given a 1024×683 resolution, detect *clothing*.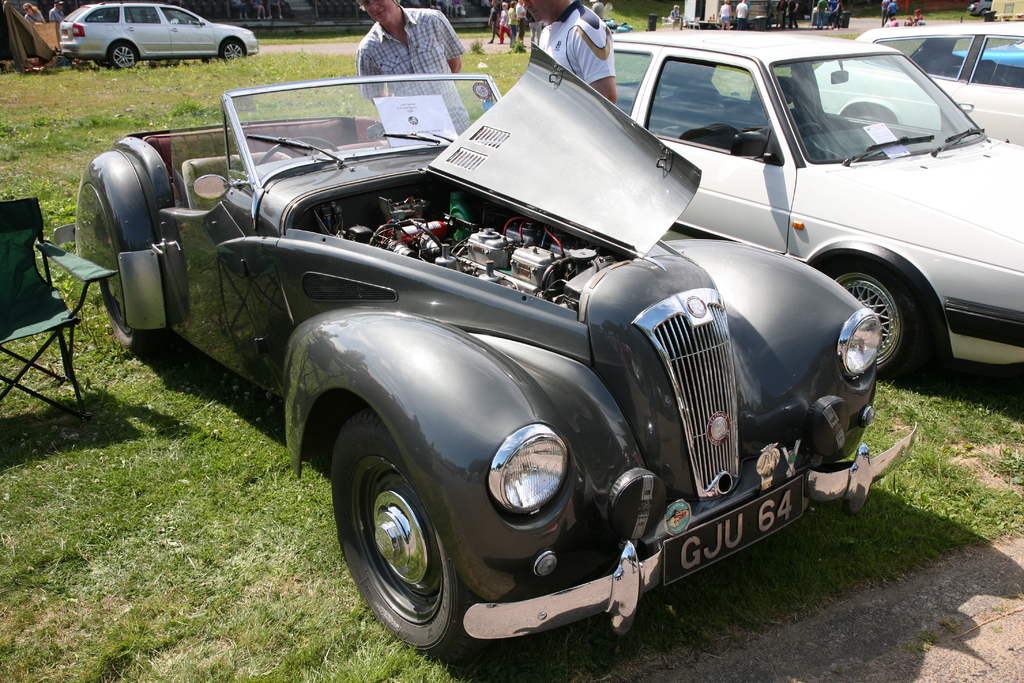
[715, 0, 732, 25].
